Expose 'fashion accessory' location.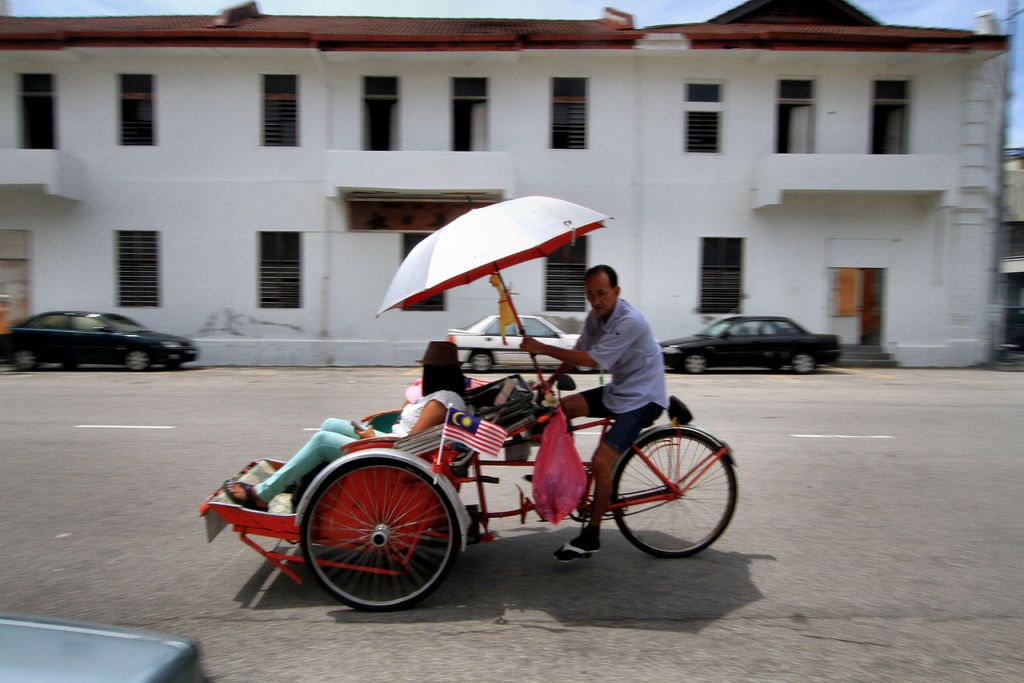
Exposed at detection(554, 541, 600, 561).
